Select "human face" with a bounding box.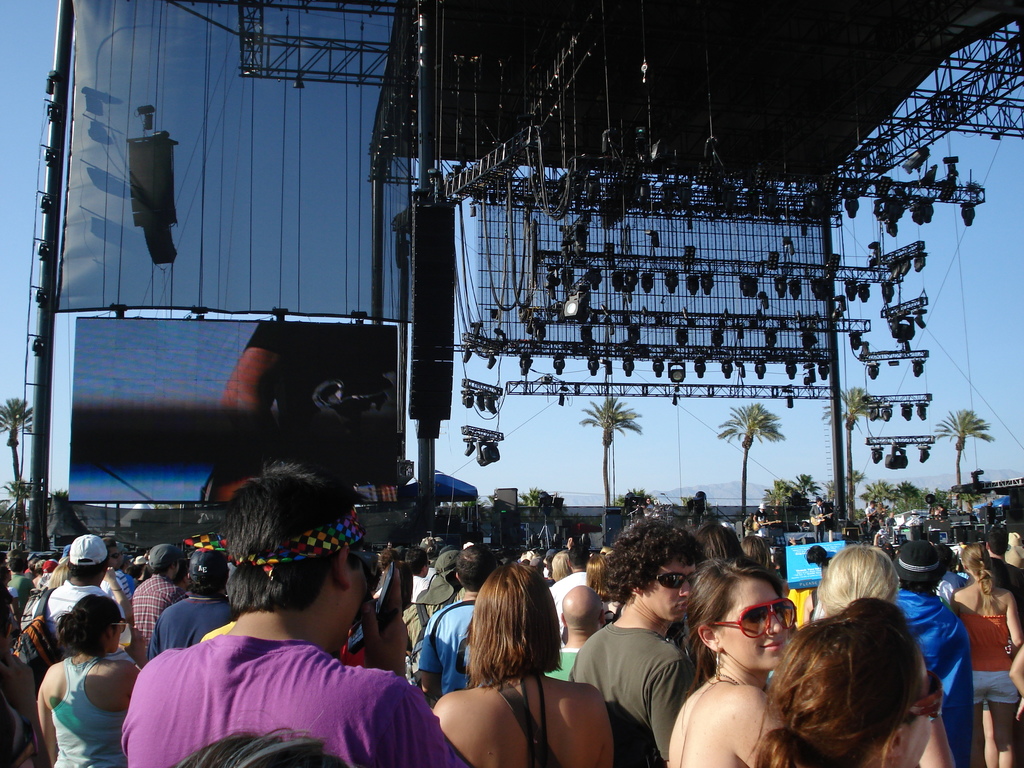
636,558,700,621.
